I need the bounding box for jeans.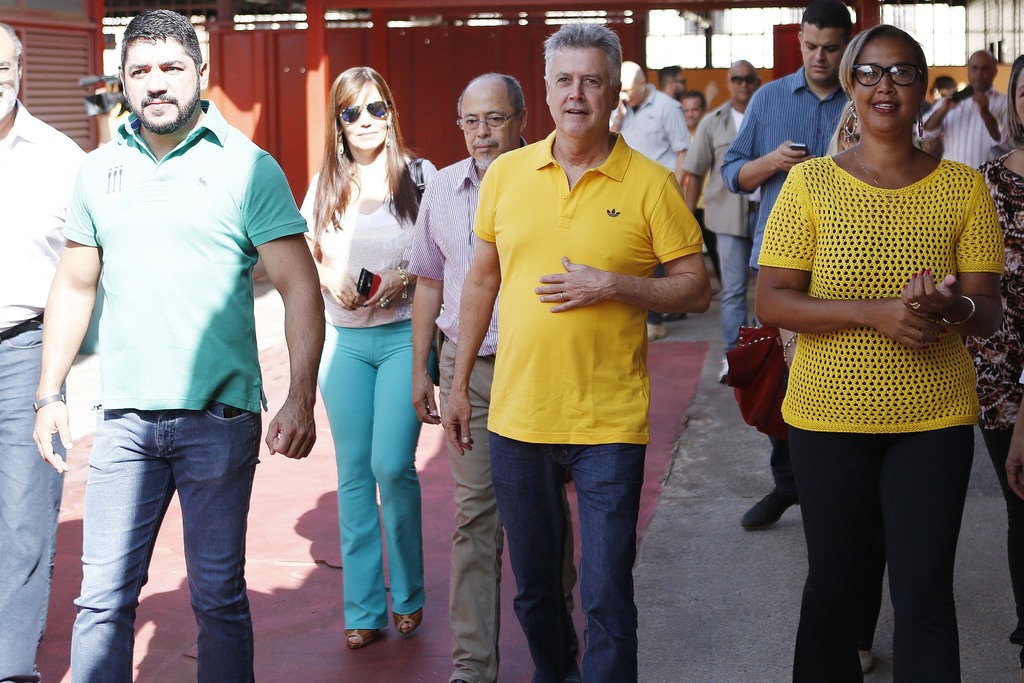
Here it is: BBox(486, 426, 653, 682).
